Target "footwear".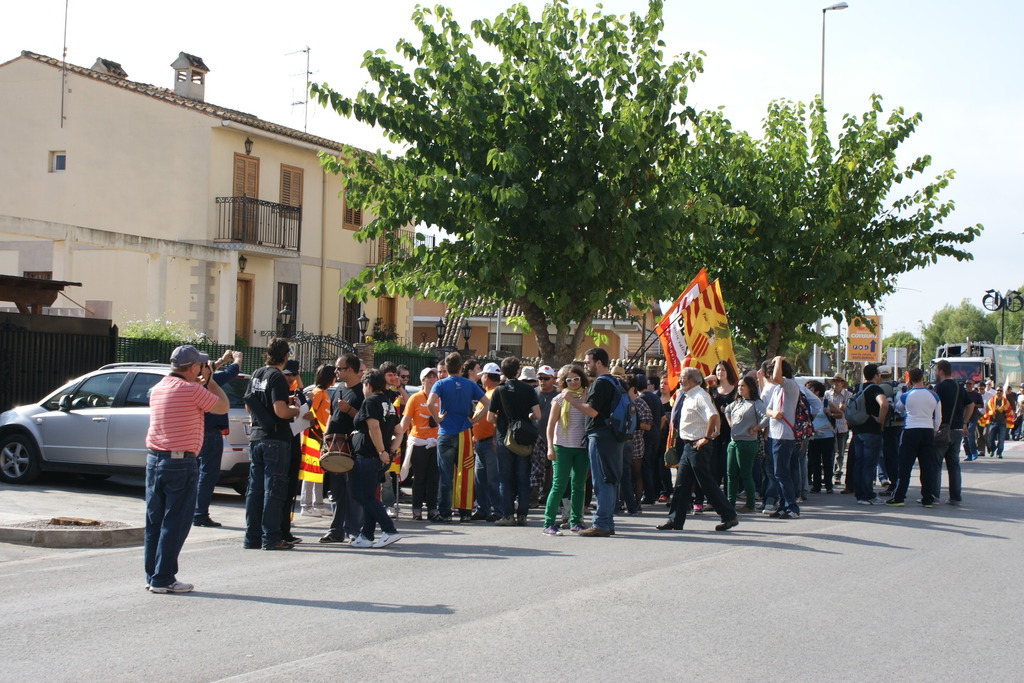
Target region: 539, 523, 565, 539.
